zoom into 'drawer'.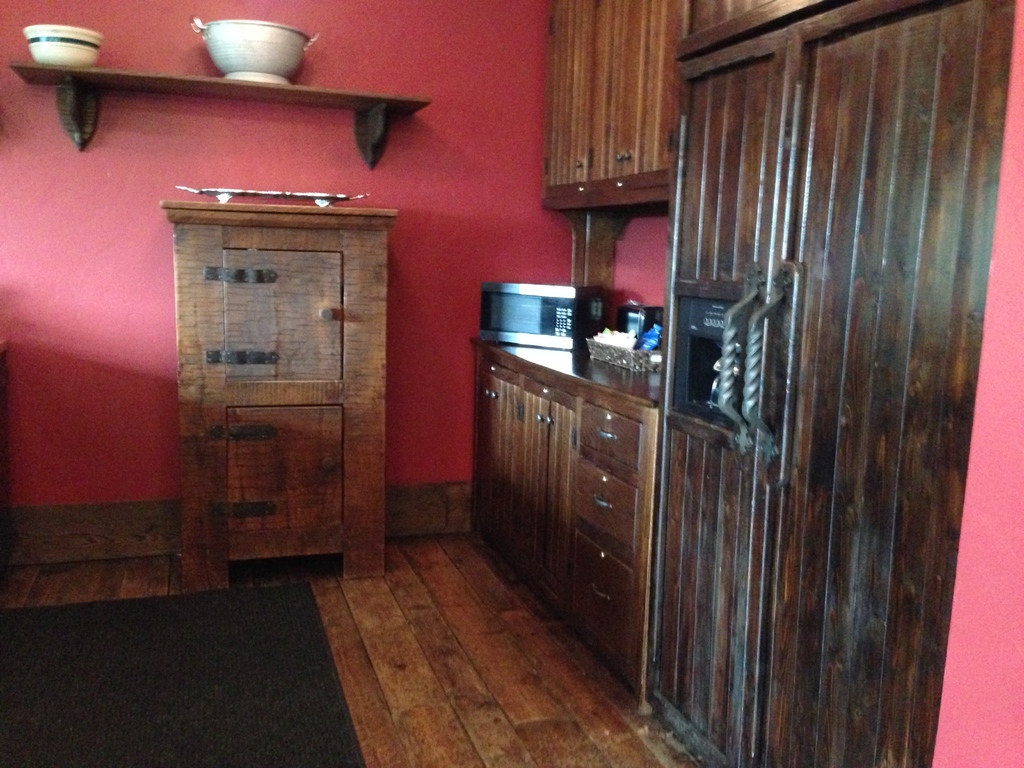
Zoom target: {"x1": 577, "y1": 403, "x2": 642, "y2": 474}.
